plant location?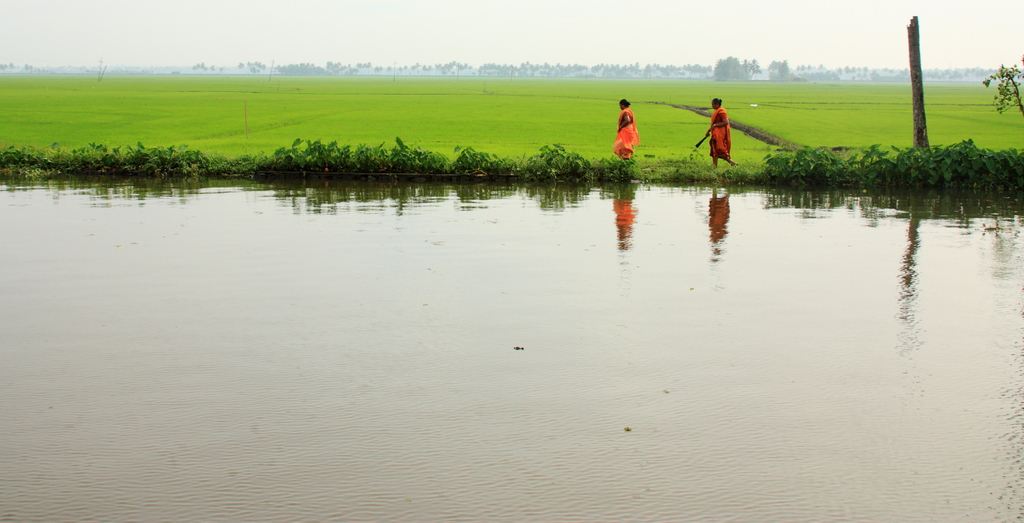
select_region(757, 140, 856, 199)
